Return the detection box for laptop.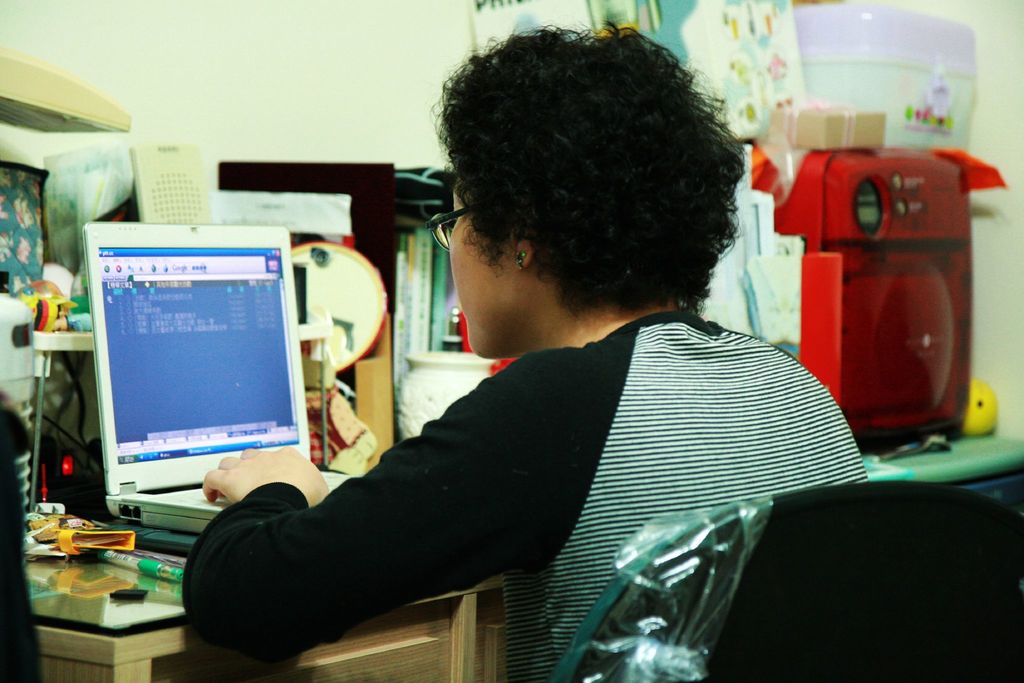
<box>62,226,327,542</box>.
